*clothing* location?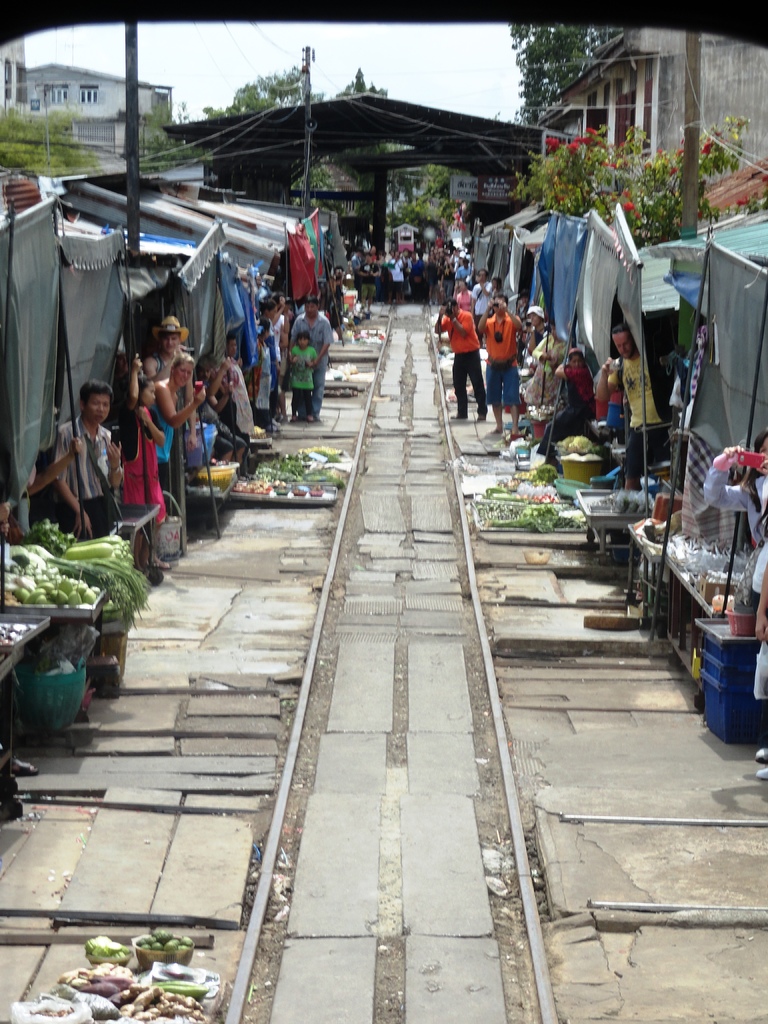
select_region(287, 342, 317, 419)
